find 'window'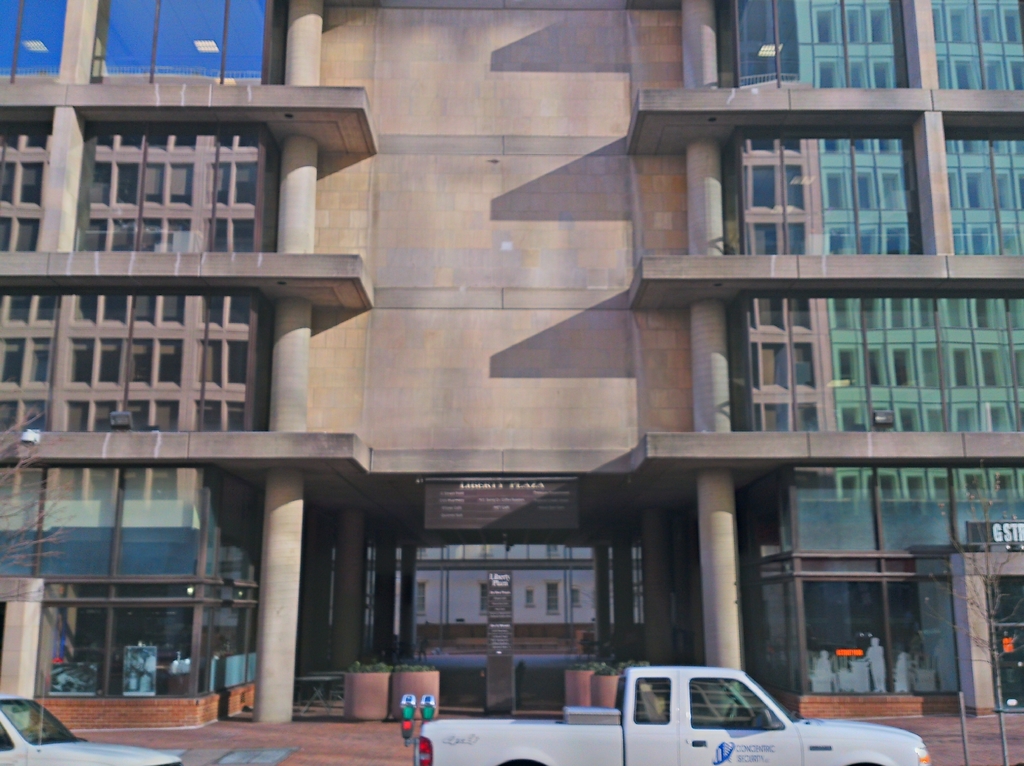
bbox=[721, 122, 1023, 254]
